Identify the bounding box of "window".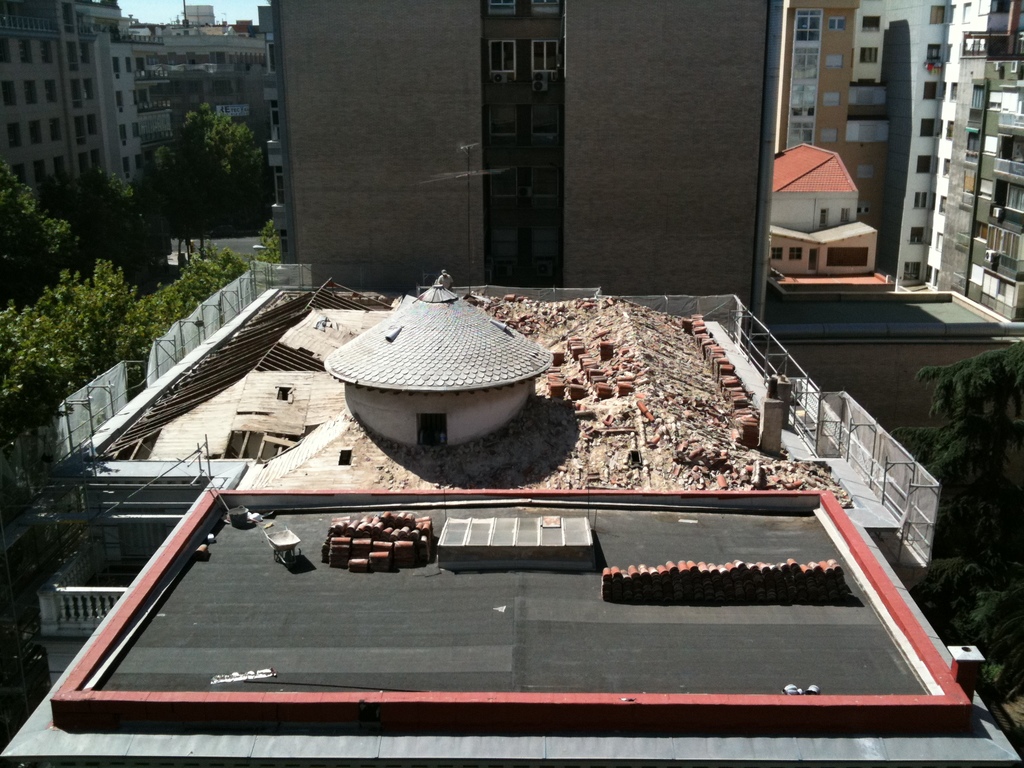
select_region(913, 228, 924, 242).
